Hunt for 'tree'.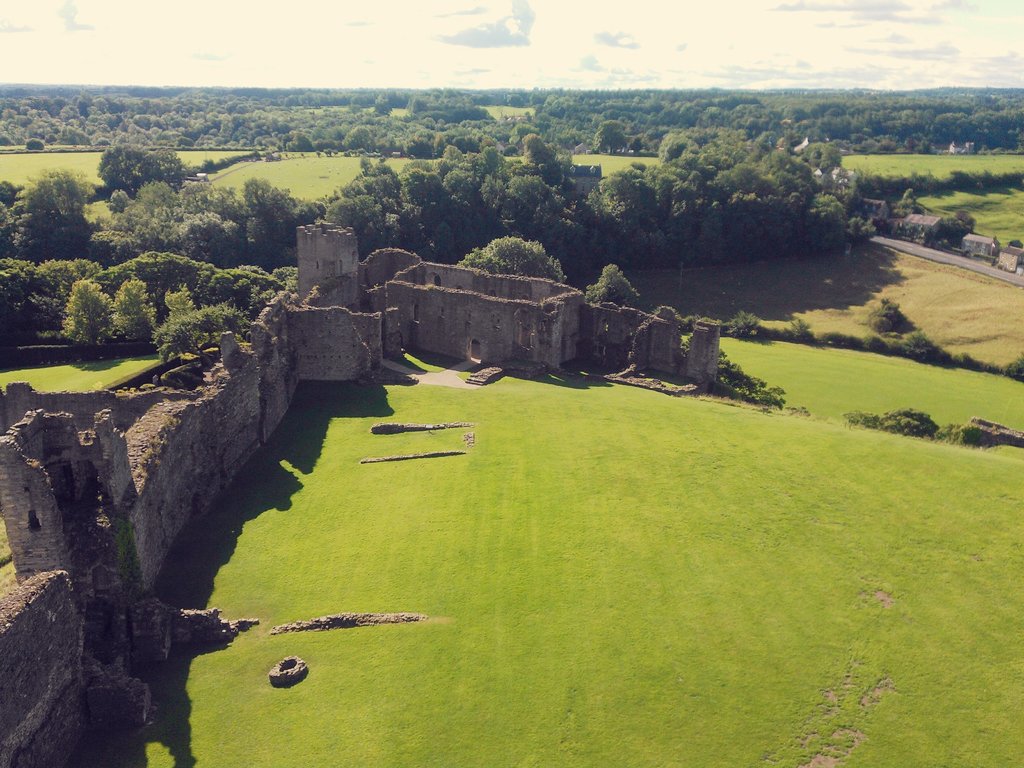
Hunted down at (left=787, top=195, right=808, bottom=249).
